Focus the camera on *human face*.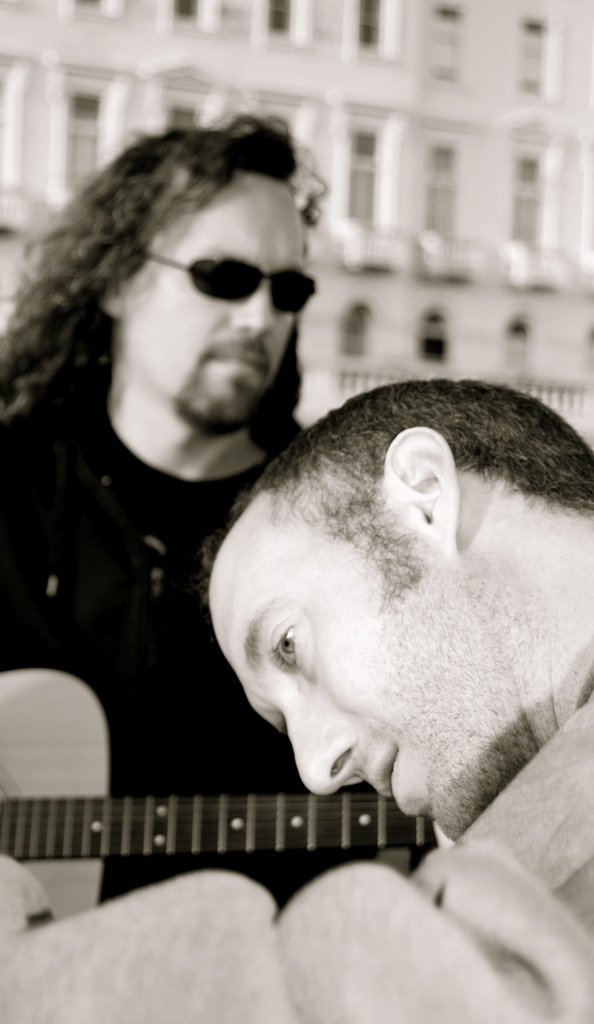
Focus region: <region>144, 188, 315, 439</region>.
